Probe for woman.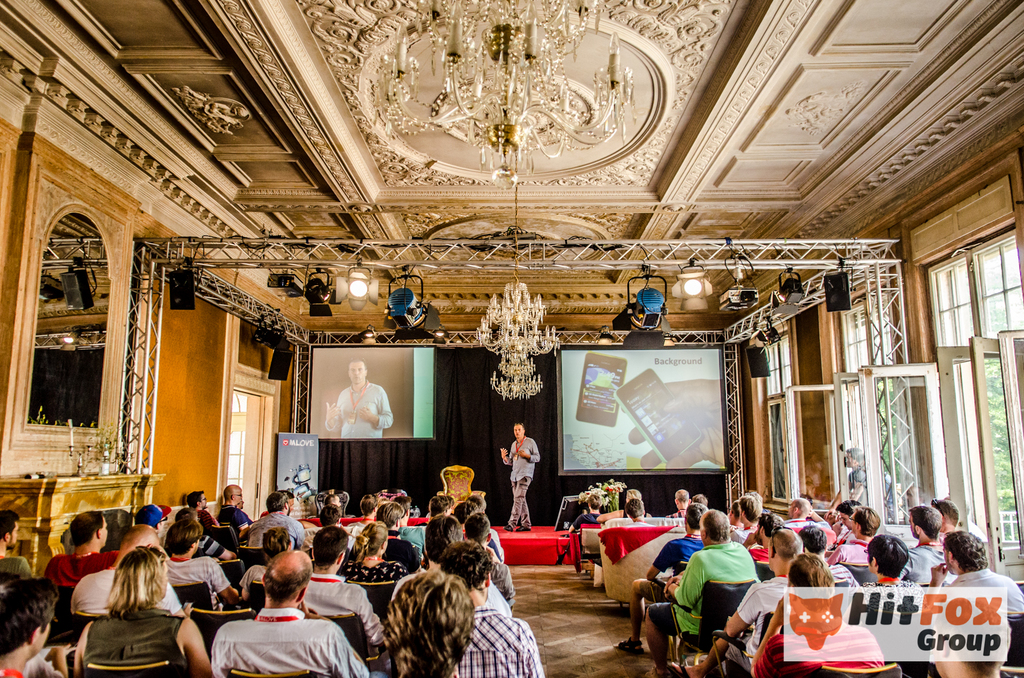
Probe result: select_region(846, 532, 935, 627).
